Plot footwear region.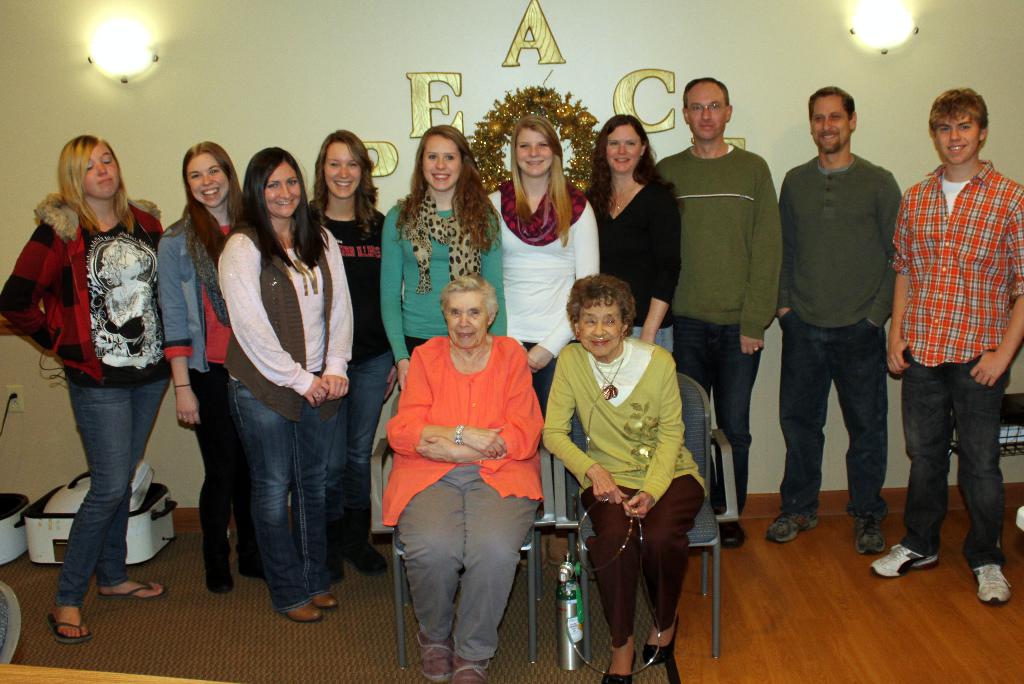
Plotted at l=548, t=537, r=569, b=566.
